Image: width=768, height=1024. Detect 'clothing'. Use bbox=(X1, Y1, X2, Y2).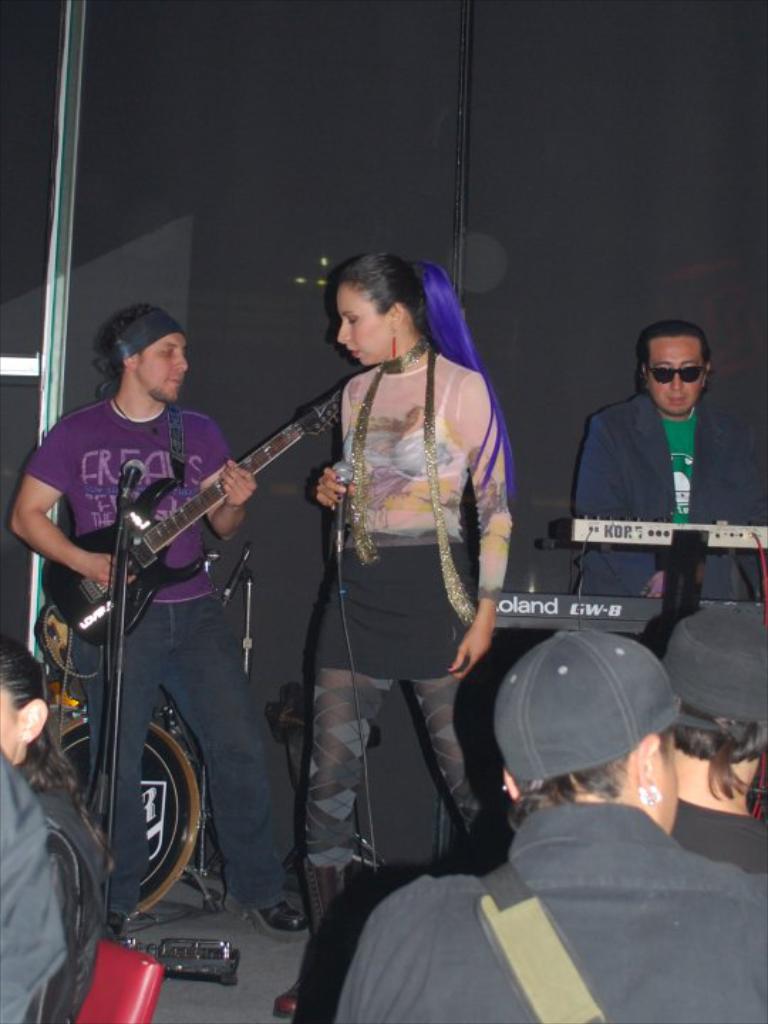
bbox=(21, 395, 314, 922).
